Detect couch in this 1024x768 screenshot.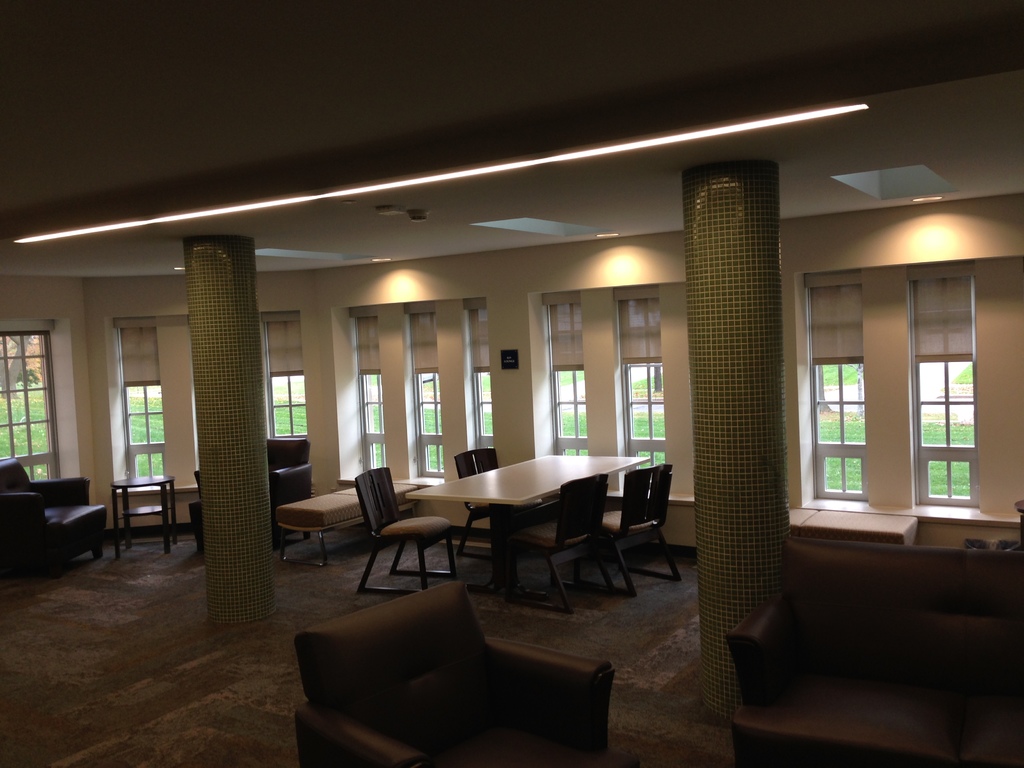
Detection: (710, 515, 1023, 735).
